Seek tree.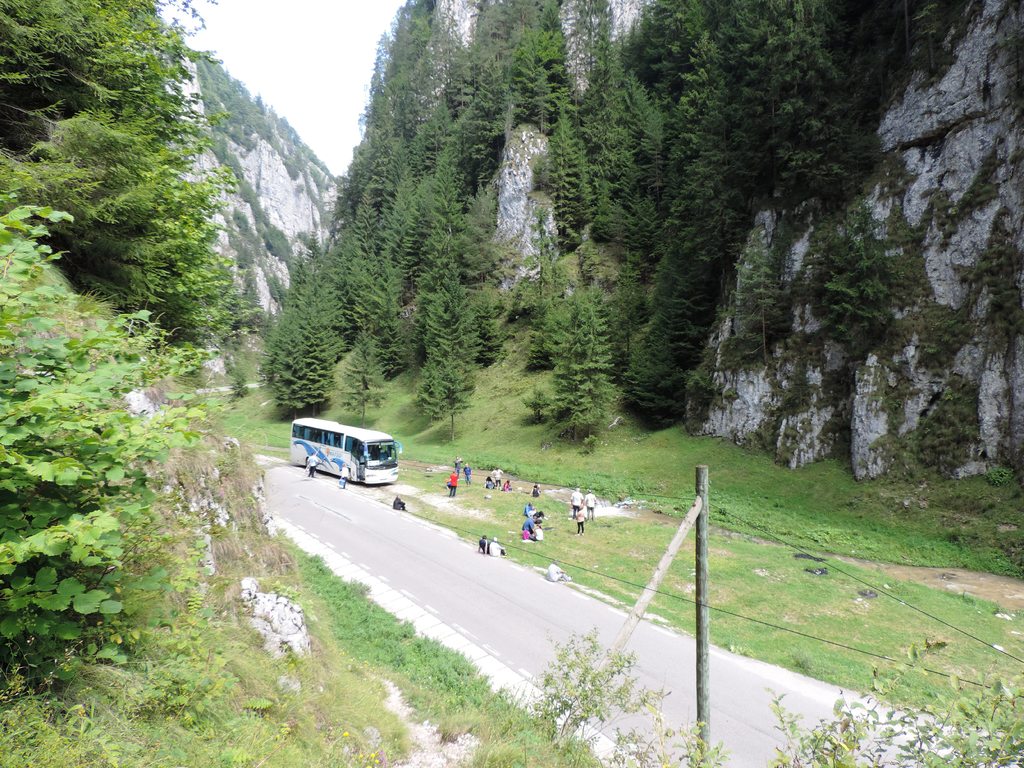
509/32/550/124.
